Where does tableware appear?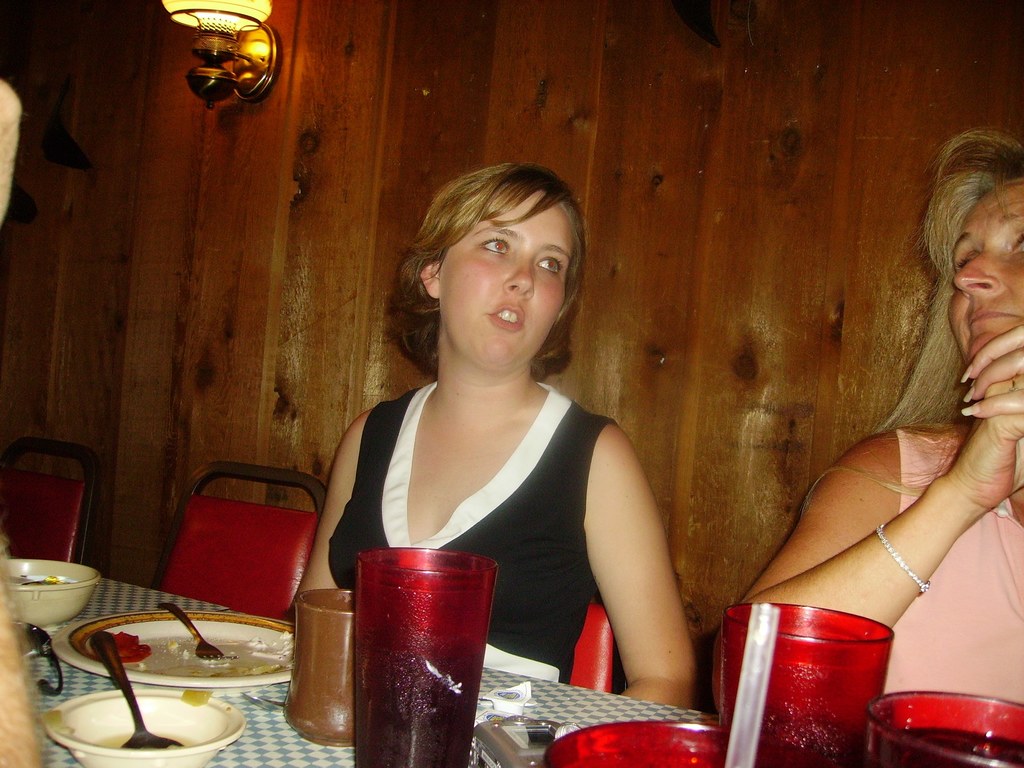
Appears at [153,595,239,665].
